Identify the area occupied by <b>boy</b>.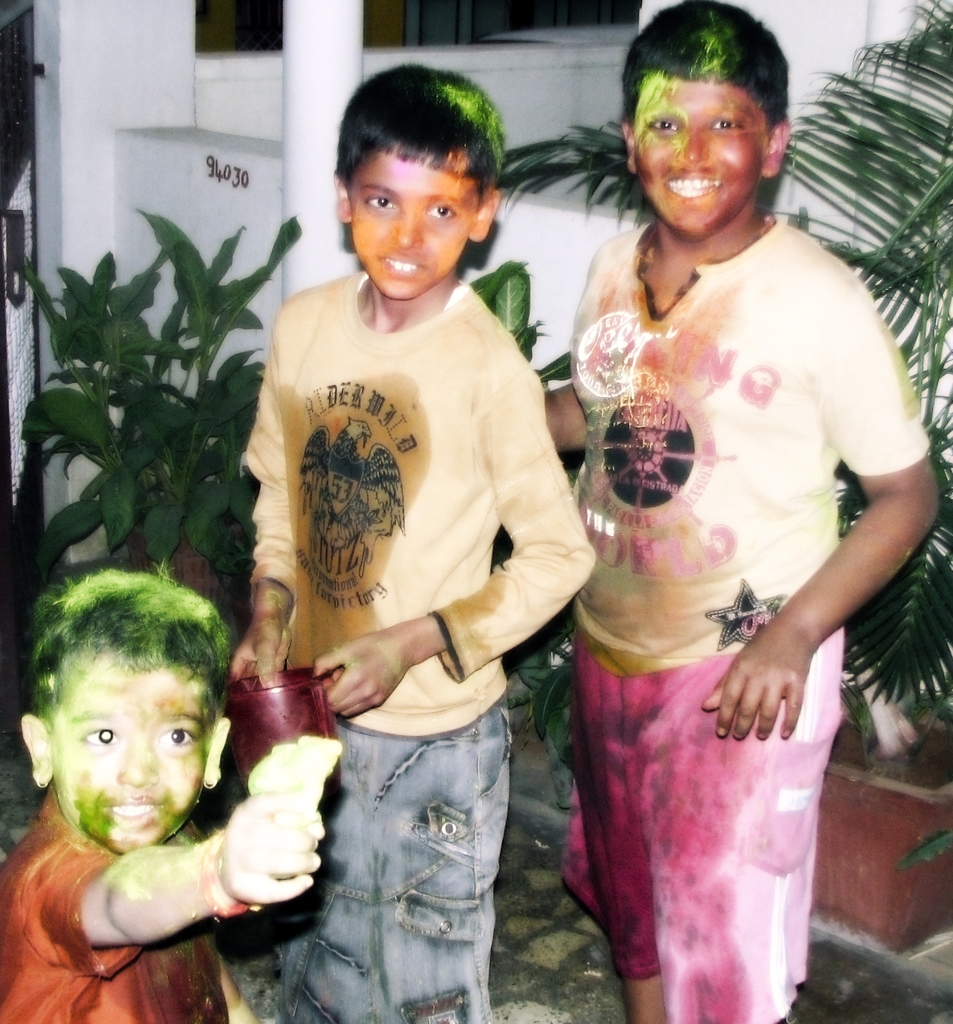
Area: [549, 1, 941, 1023].
